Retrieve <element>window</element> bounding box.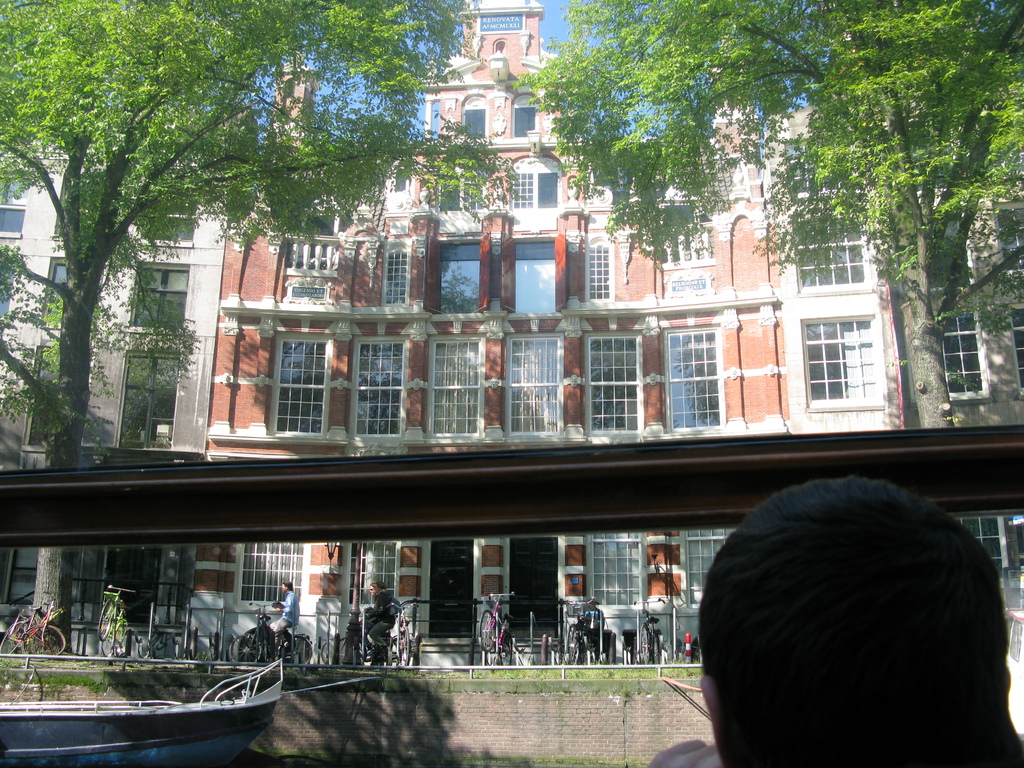
Bounding box: [801,293,894,421].
